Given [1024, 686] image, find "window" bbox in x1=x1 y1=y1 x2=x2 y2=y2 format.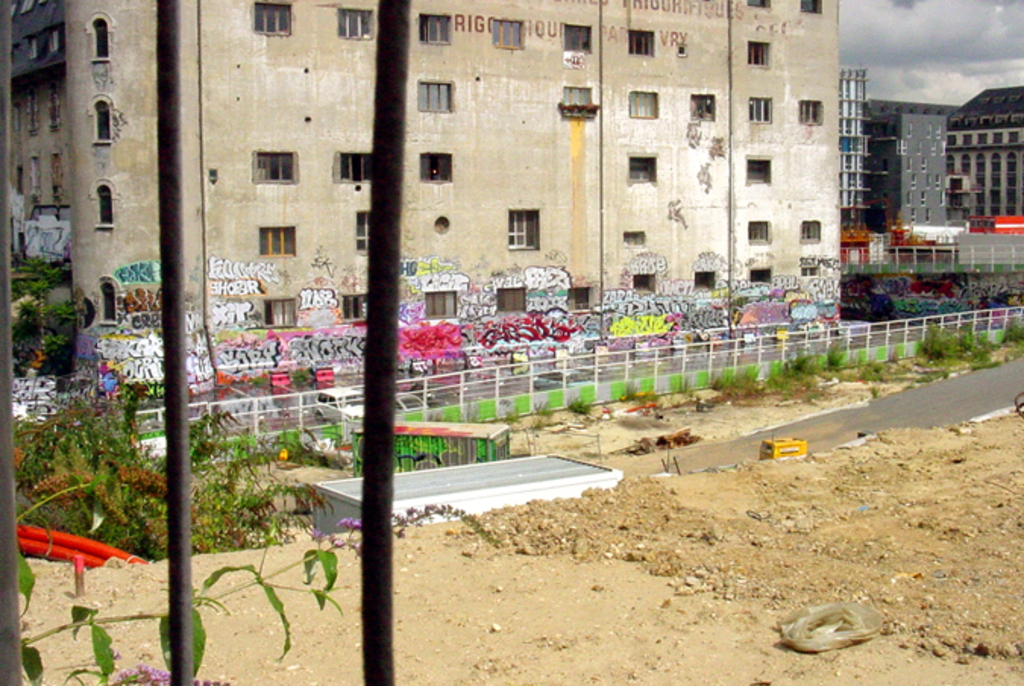
x1=627 y1=30 x2=652 y2=59.
